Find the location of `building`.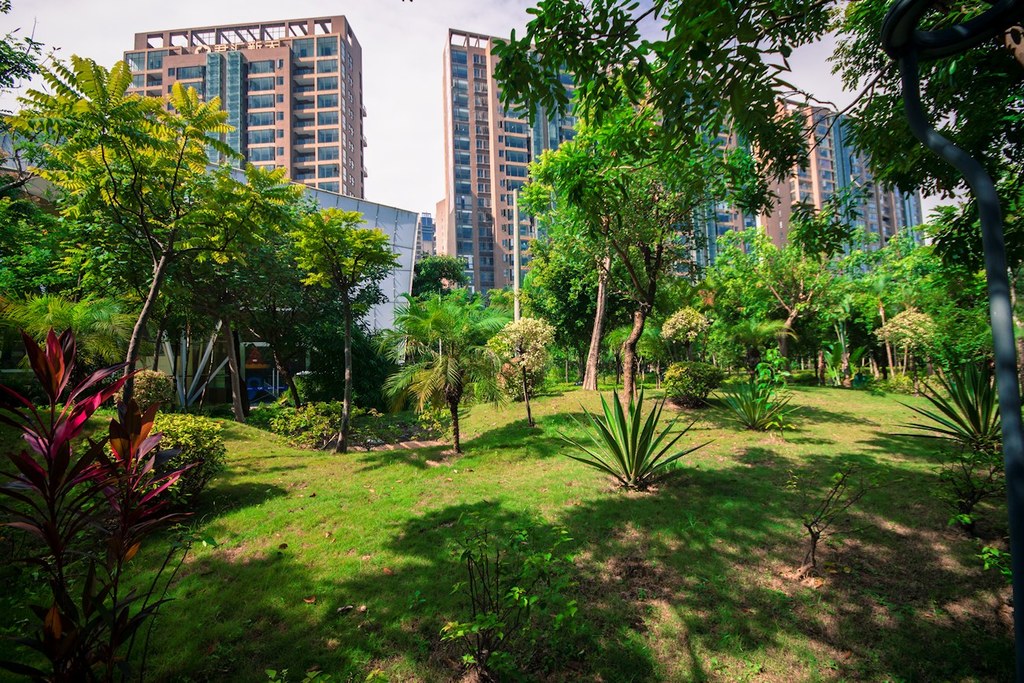
Location: x1=121 y1=16 x2=367 y2=199.
